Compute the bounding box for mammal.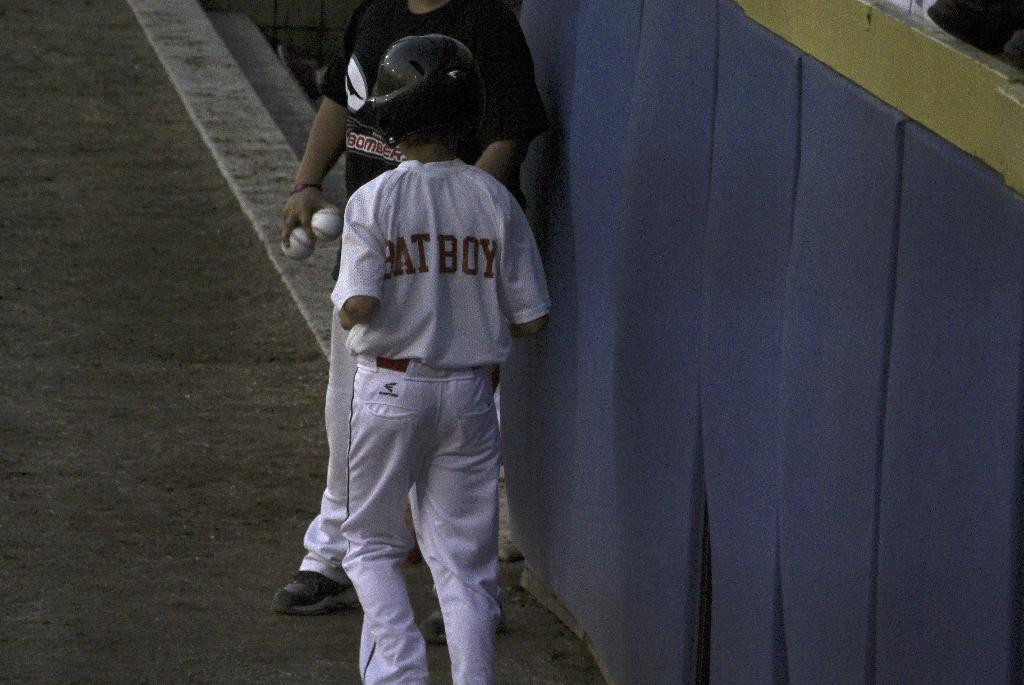
268/0/550/644.
